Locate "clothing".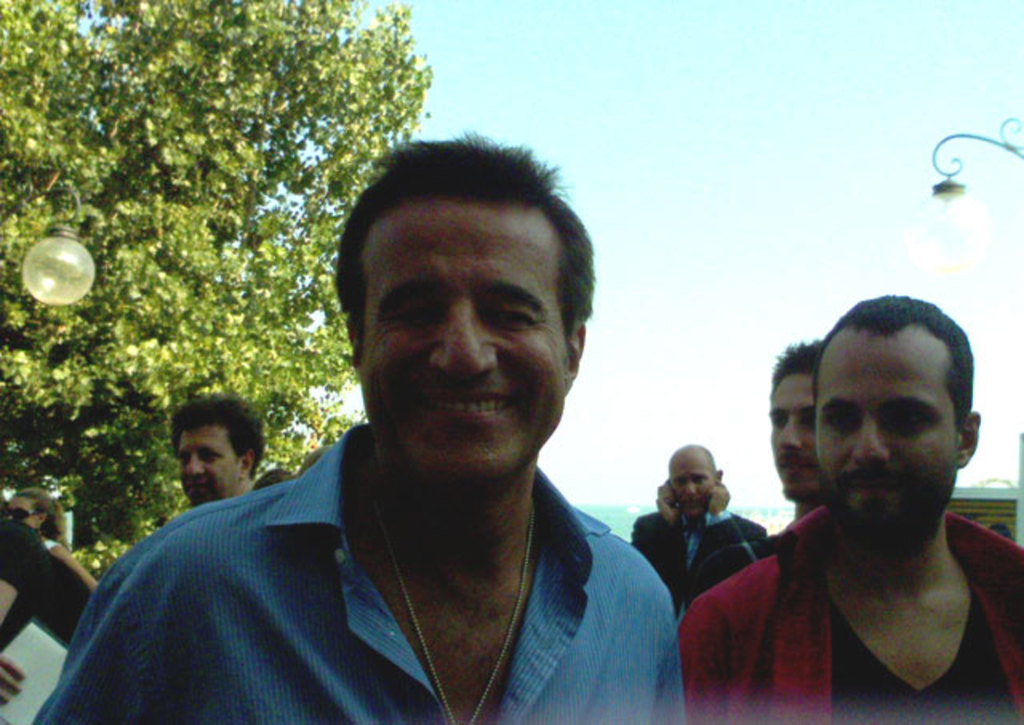
Bounding box: 66:400:702:724.
